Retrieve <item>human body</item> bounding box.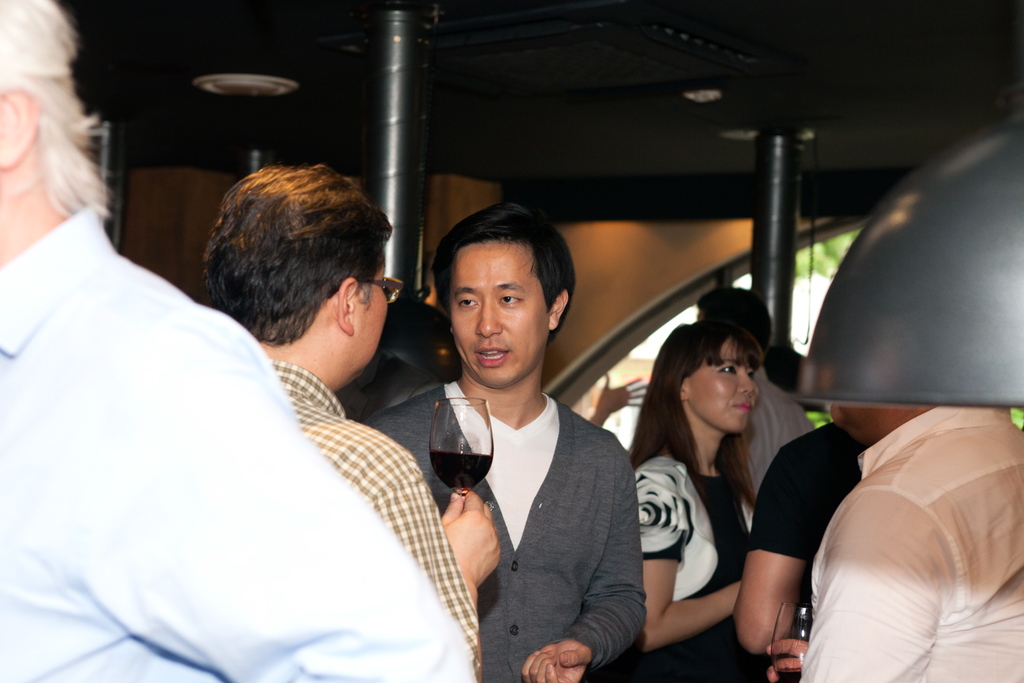
Bounding box: rect(0, 0, 475, 682).
